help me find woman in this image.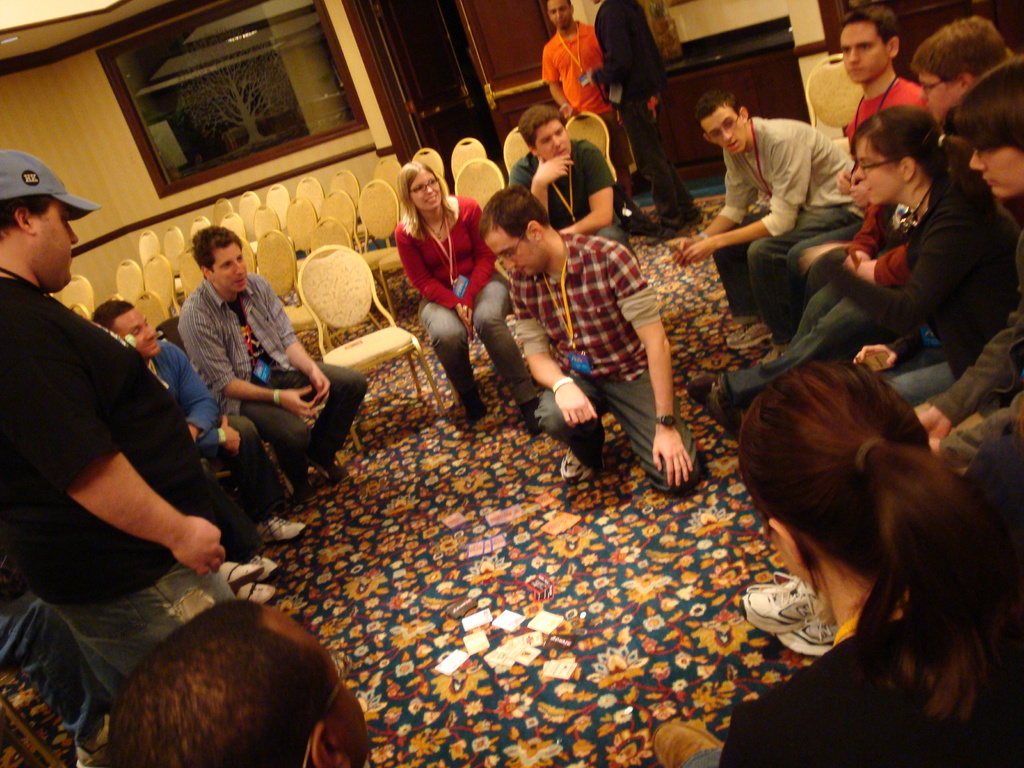
Found it: <bbox>392, 163, 540, 430</bbox>.
